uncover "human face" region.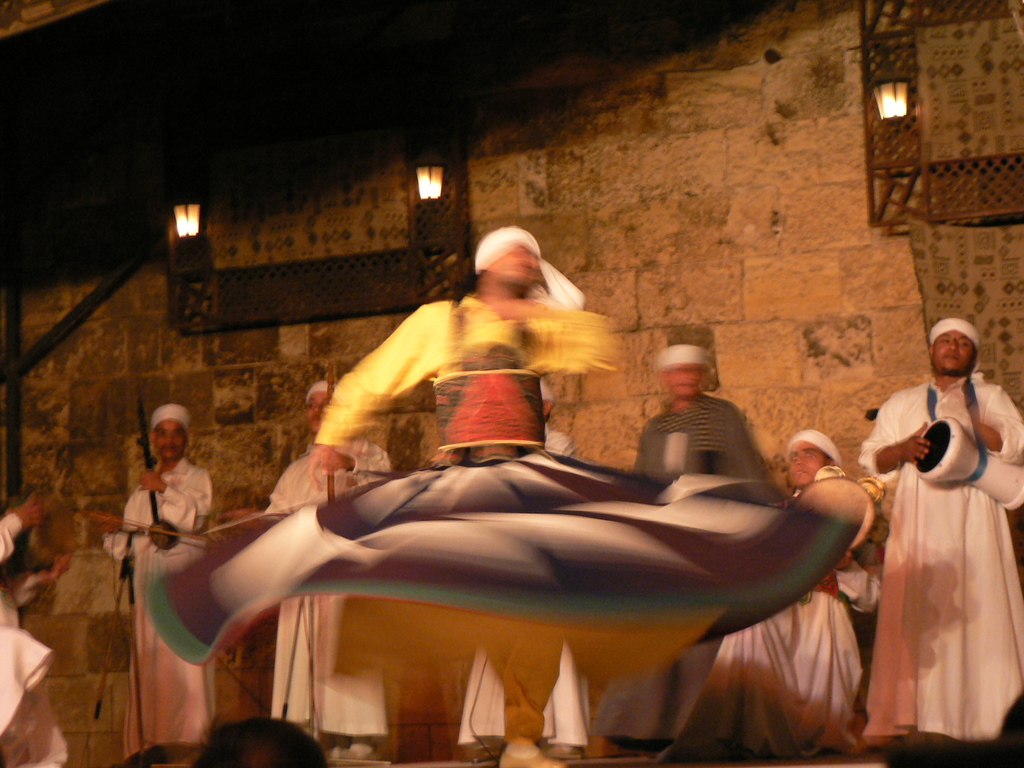
Uncovered: 154,417,189,460.
